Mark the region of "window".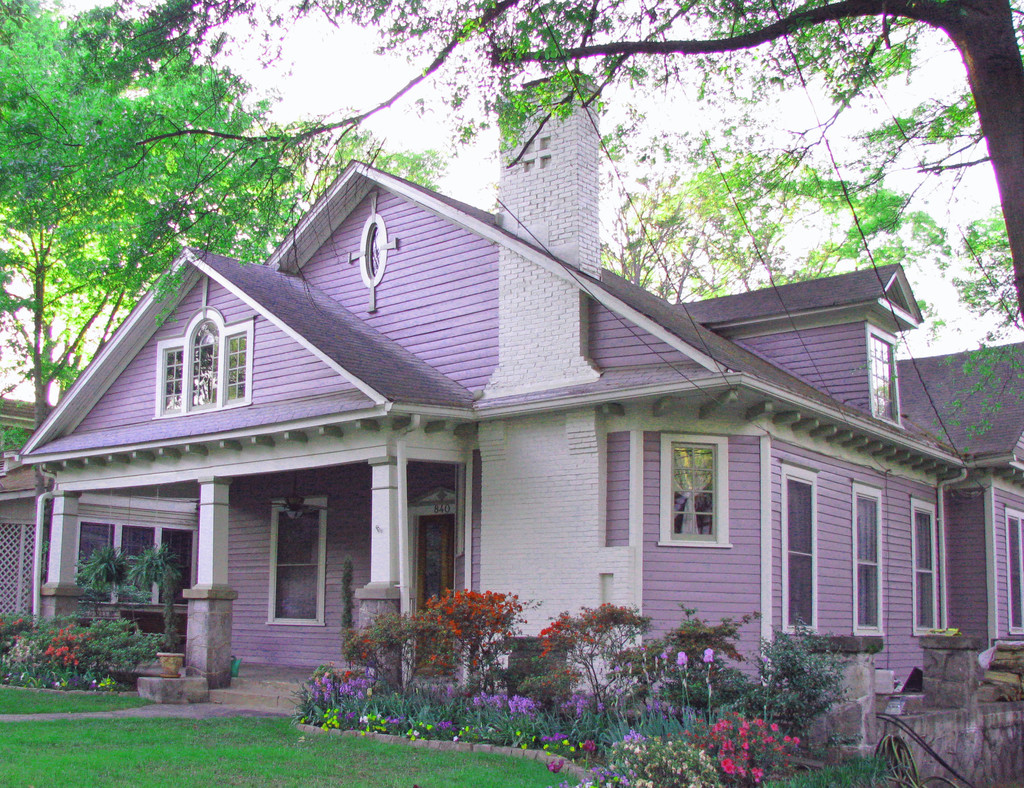
Region: l=781, t=458, r=820, b=634.
